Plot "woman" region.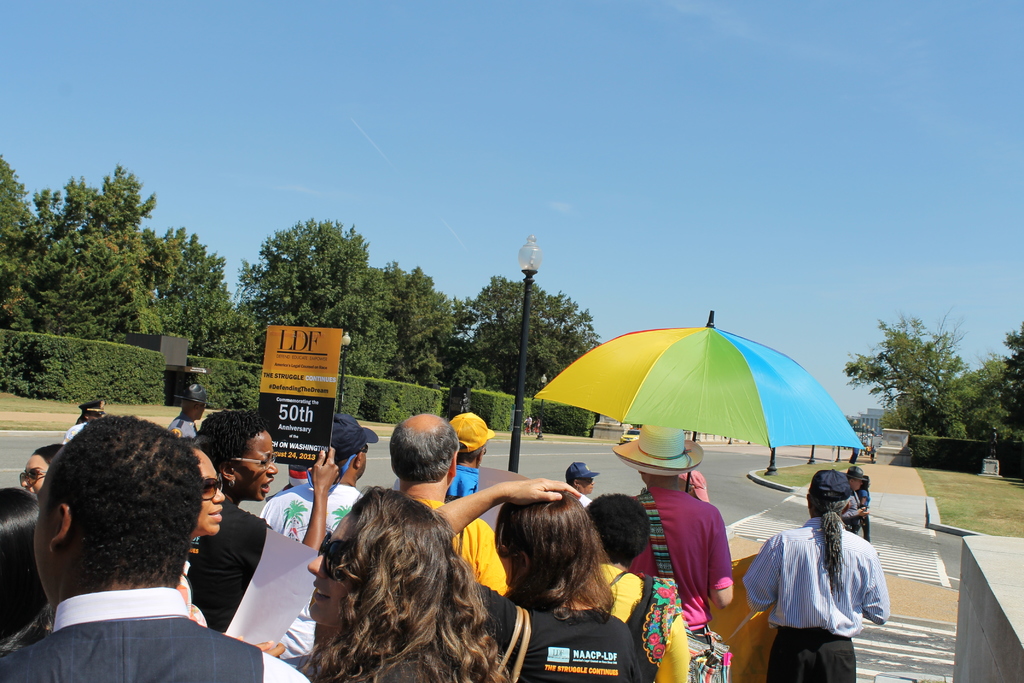
Plotted at pyautogui.locateOnScreen(568, 483, 690, 682).
